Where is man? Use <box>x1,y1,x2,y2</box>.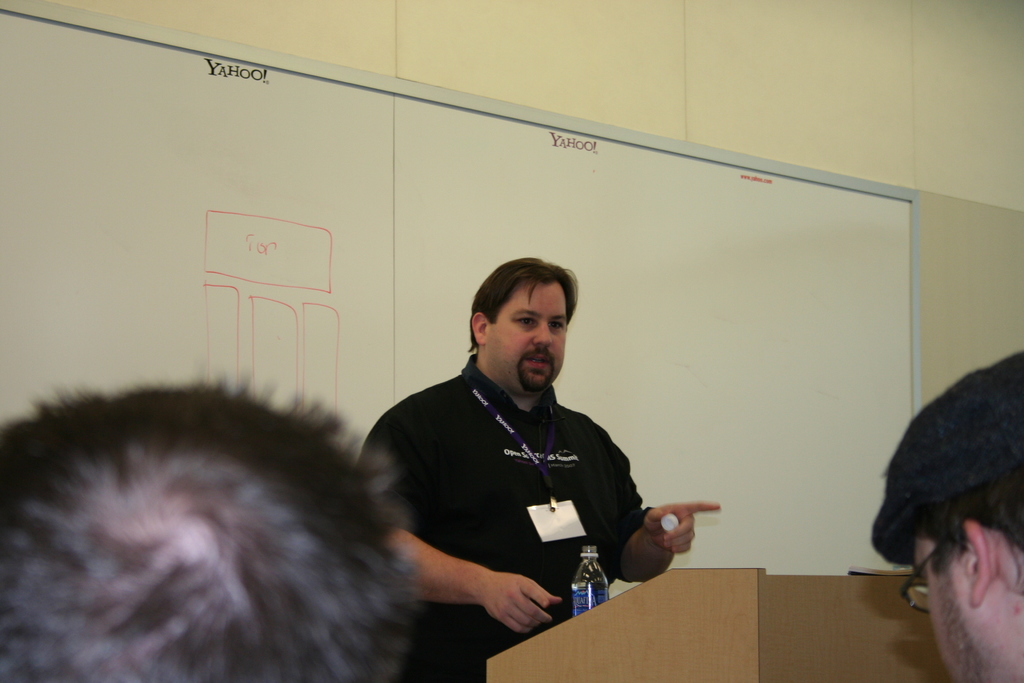
<box>880,343,1023,682</box>.
